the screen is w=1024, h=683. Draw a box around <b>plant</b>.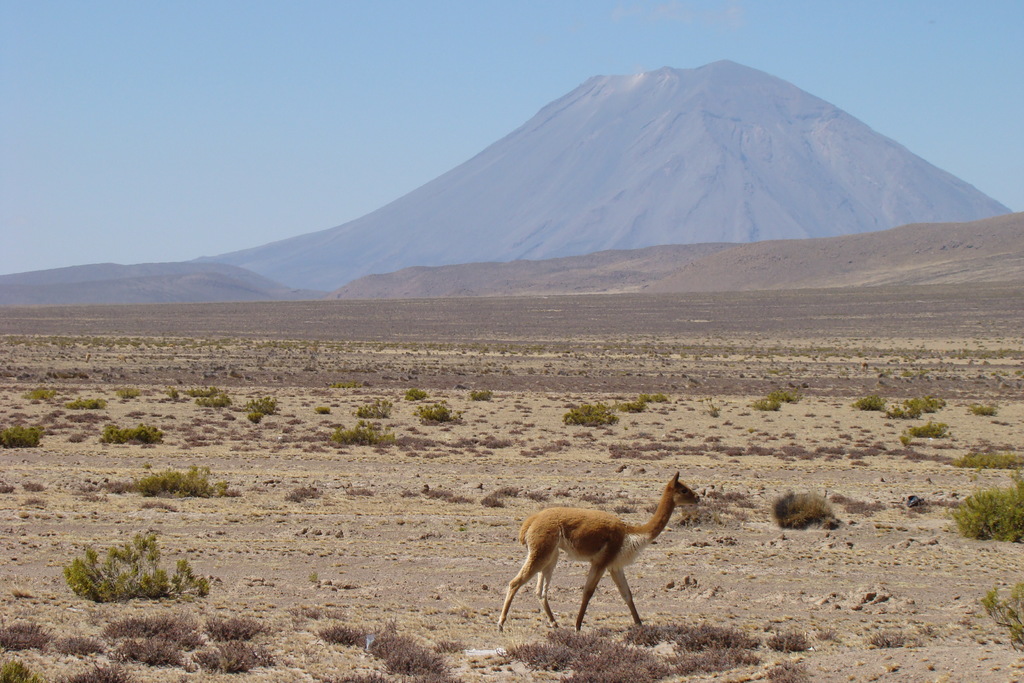
box=[0, 482, 14, 493].
